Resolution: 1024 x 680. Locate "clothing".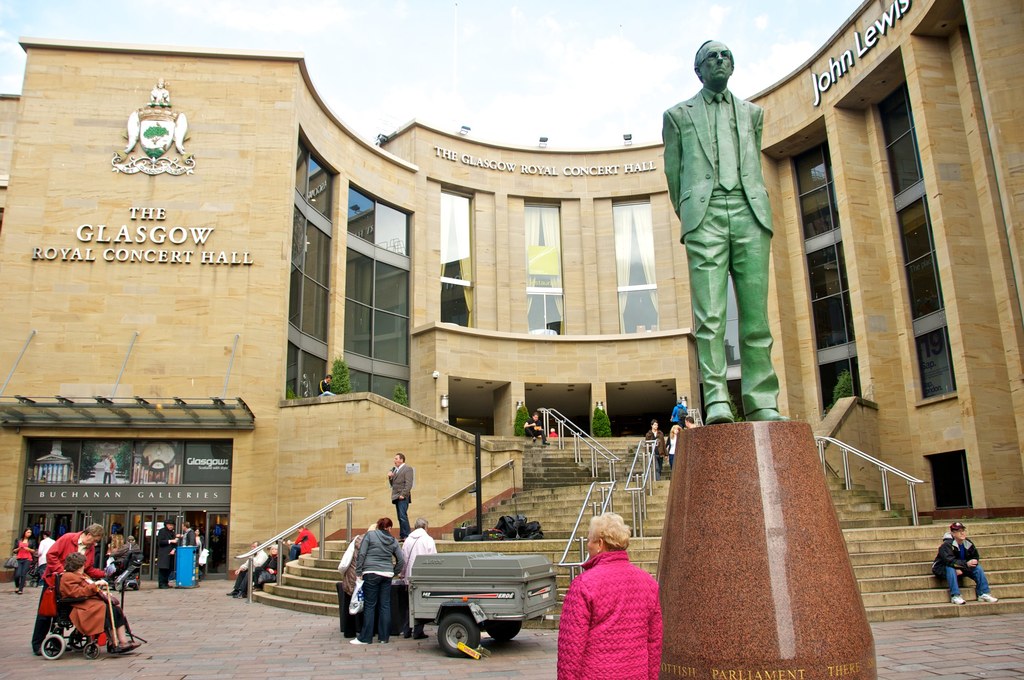
crop(253, 555, 286, 587).
